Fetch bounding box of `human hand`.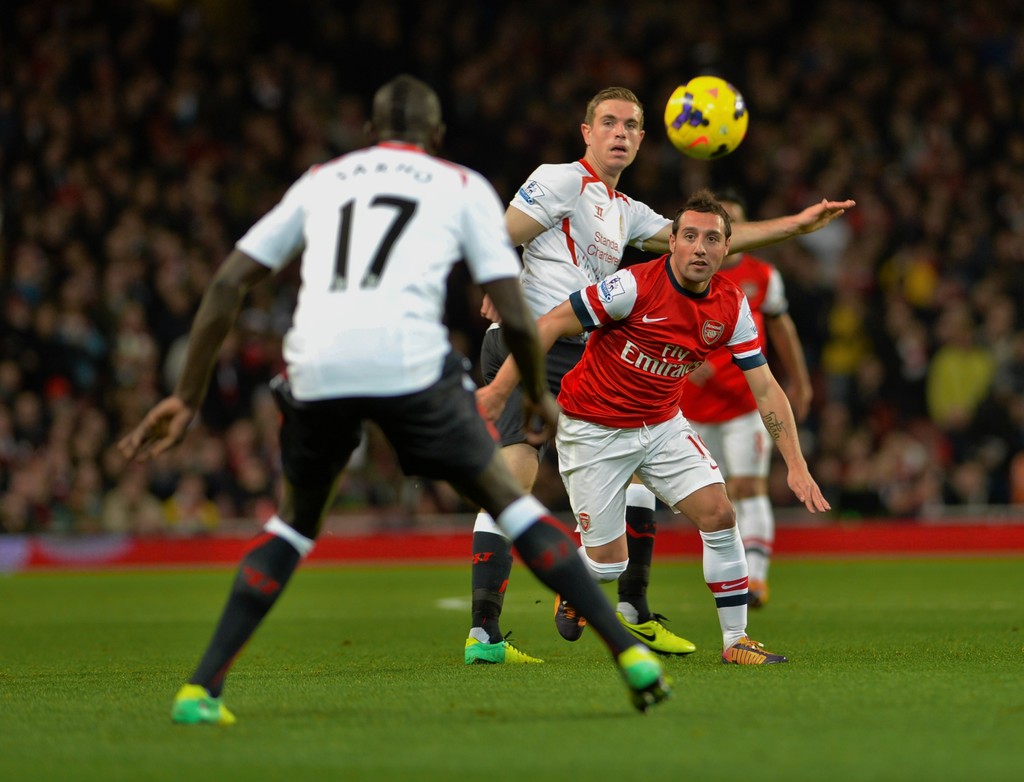
Bbox: bbox(113, 394, 198, 465).
